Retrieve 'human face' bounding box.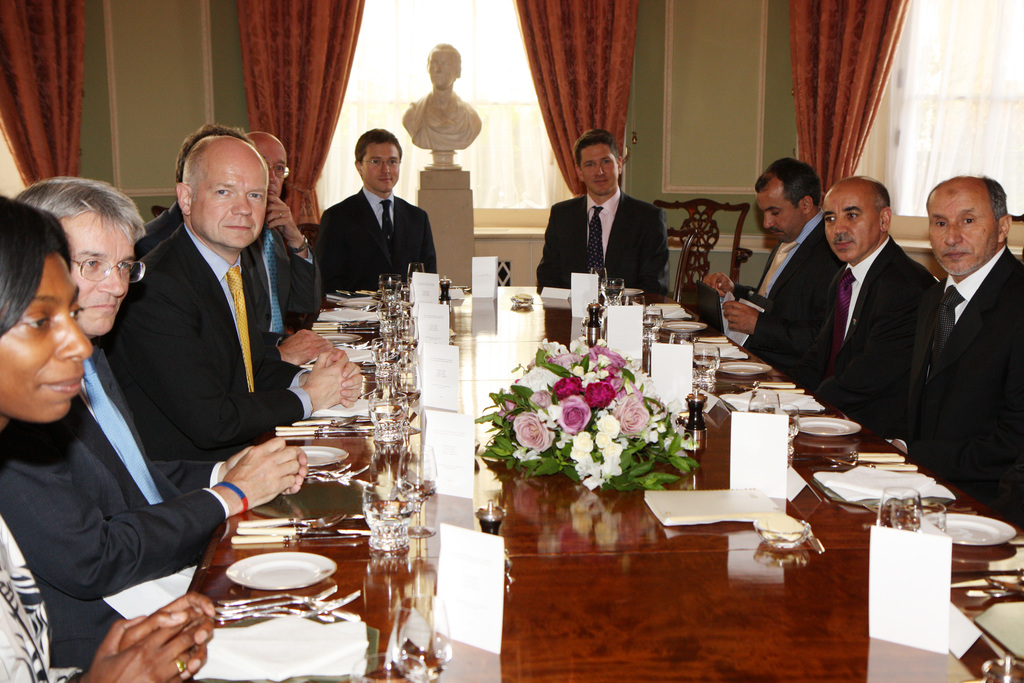
Bounding box: select_region(359, 145, 401, 193).
